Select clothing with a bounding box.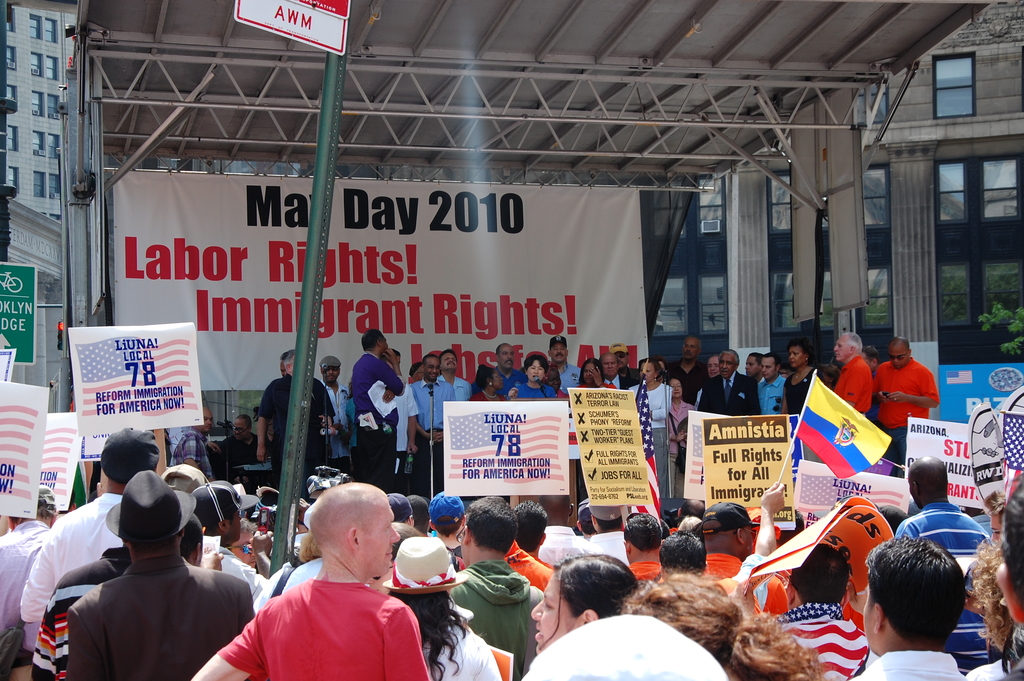
{"left": 691, "top": 552, "right": 762, "bottom": 597}.
